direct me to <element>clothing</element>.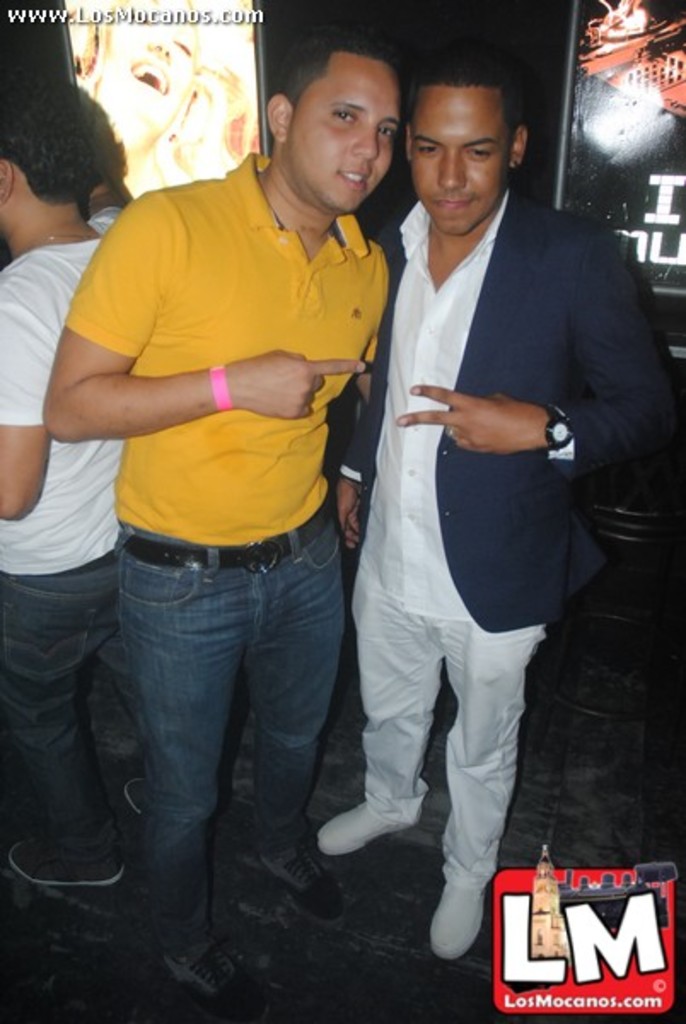
Direction: select_region(336, 150, 625, 894).
